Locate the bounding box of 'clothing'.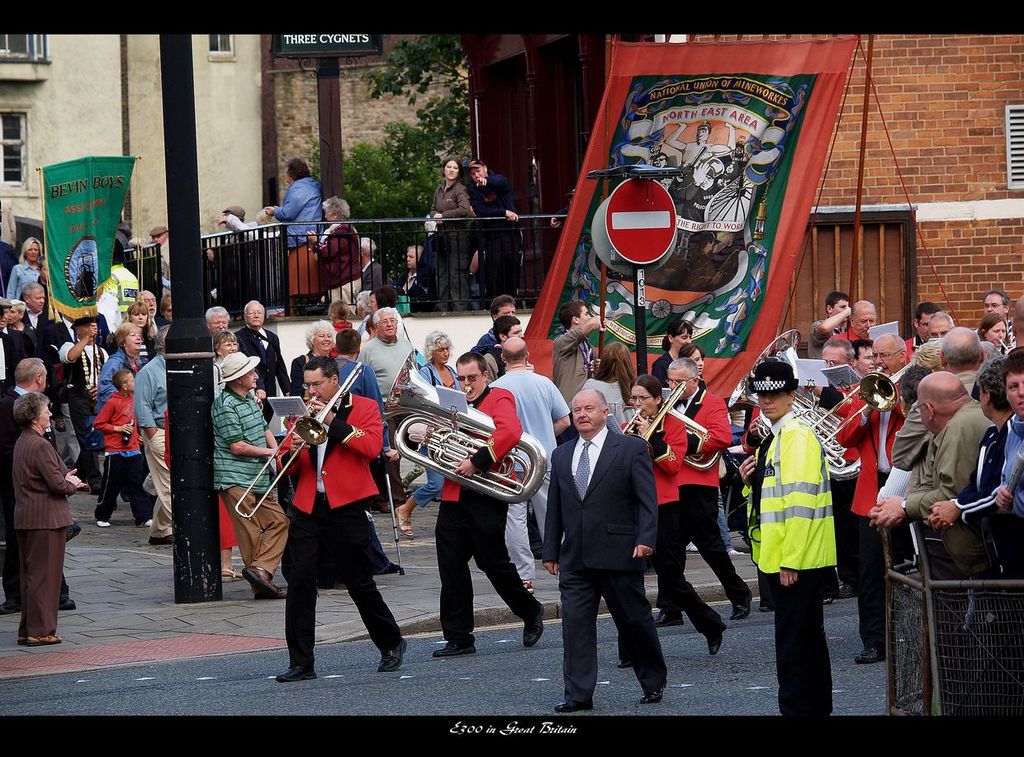
Bounding box: select_region(217, 379, 288, 587).
